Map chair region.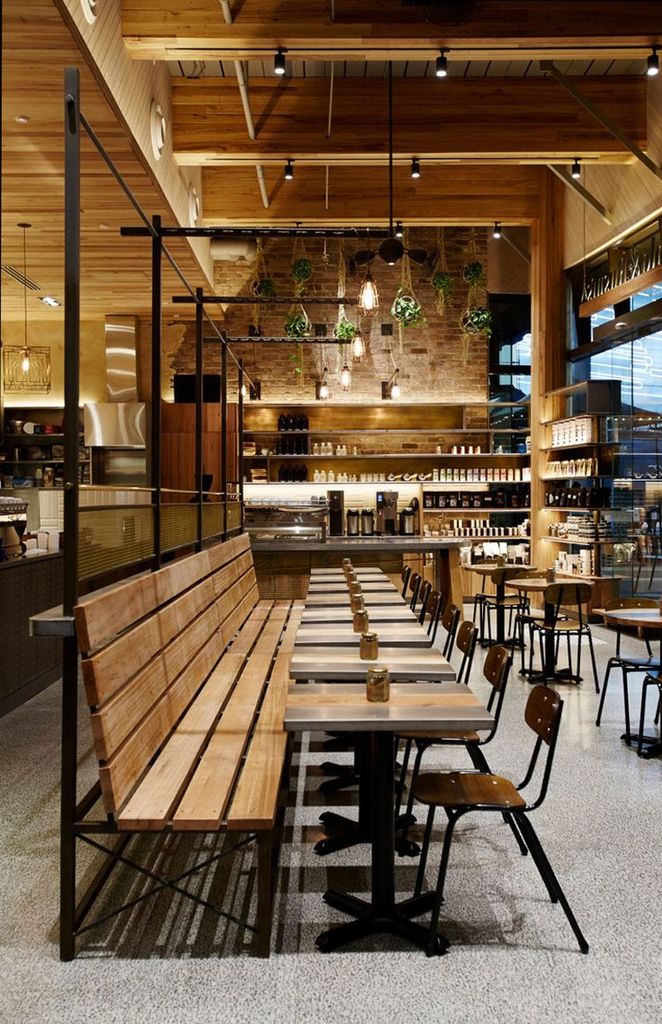
Mapped to 385:646:532:858.
